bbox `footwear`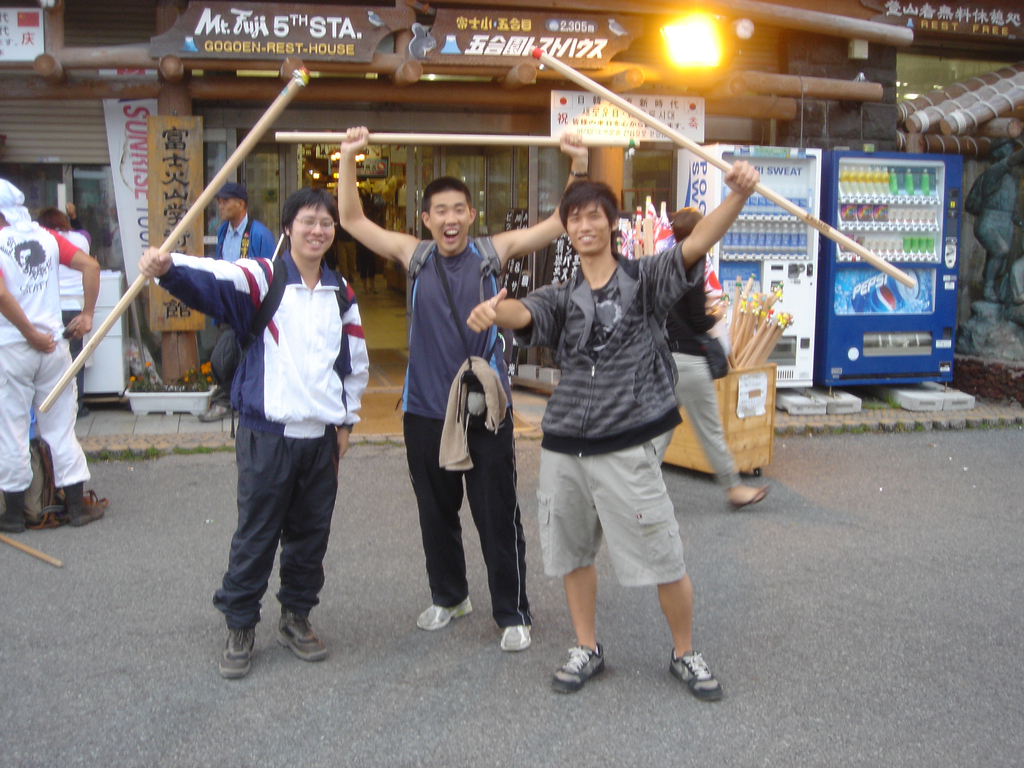
(left=196, top=397, right=231, bottom=420)
